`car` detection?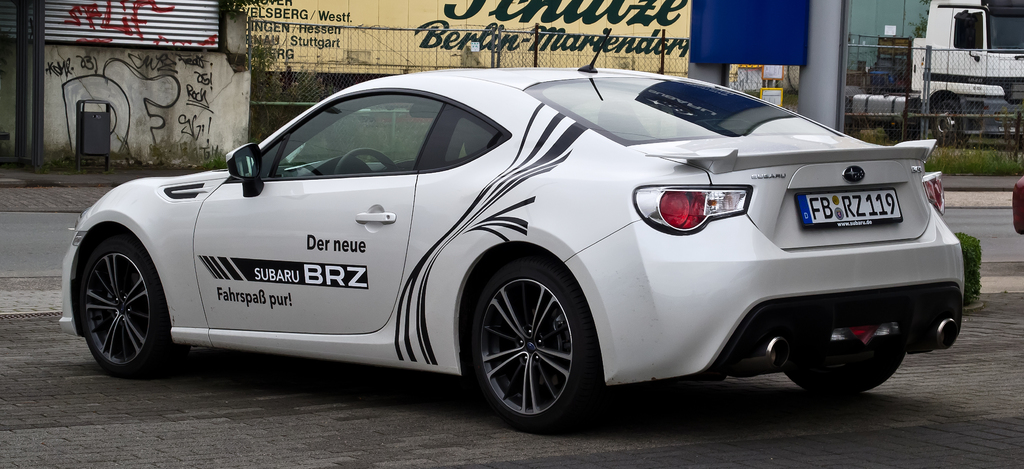
1012:175:1023:234
